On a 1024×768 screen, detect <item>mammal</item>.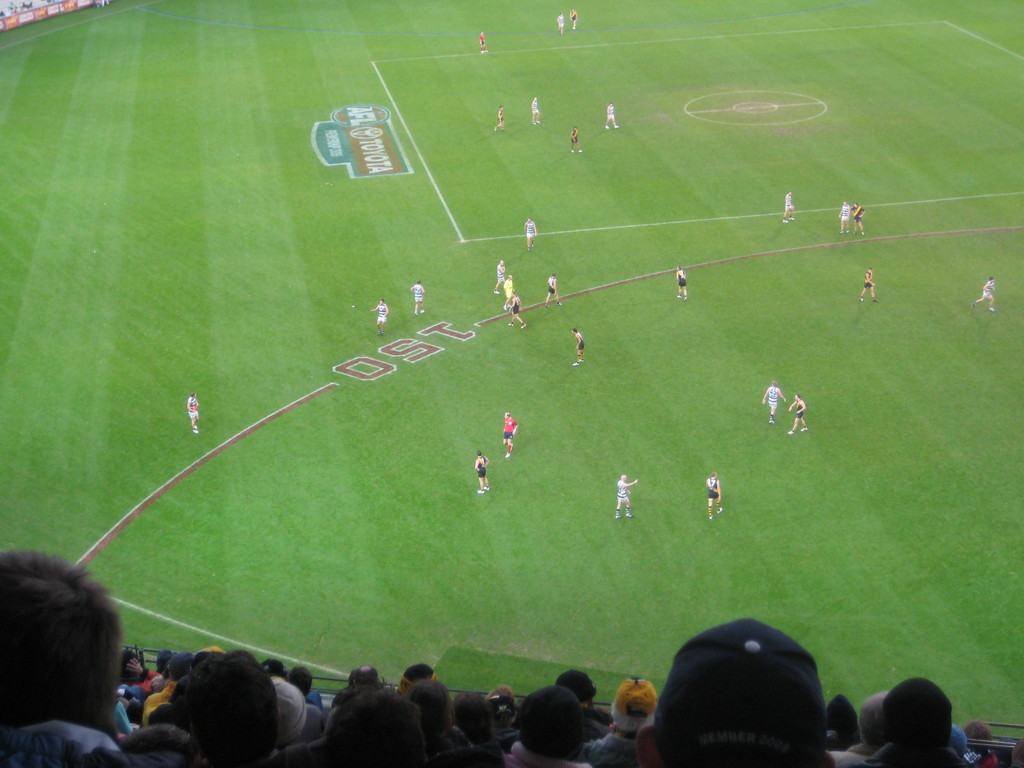
pyautogui.locateOnScreen(531, 97, 541, 125).
